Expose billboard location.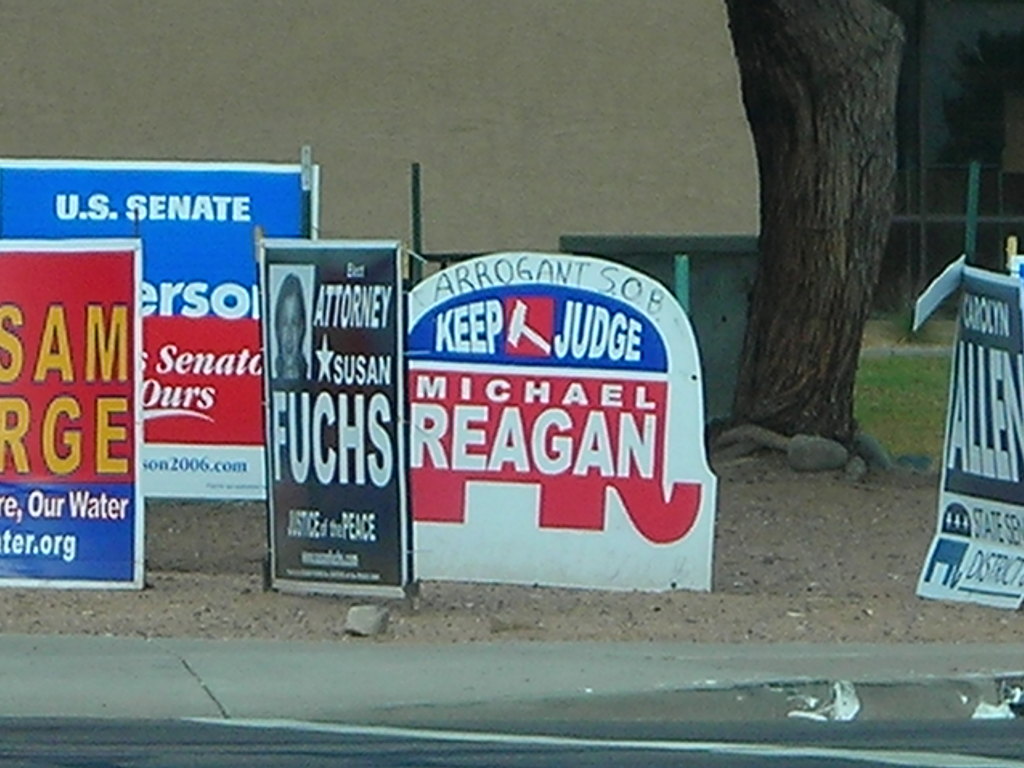
Exposed at (260,239,410,600).
